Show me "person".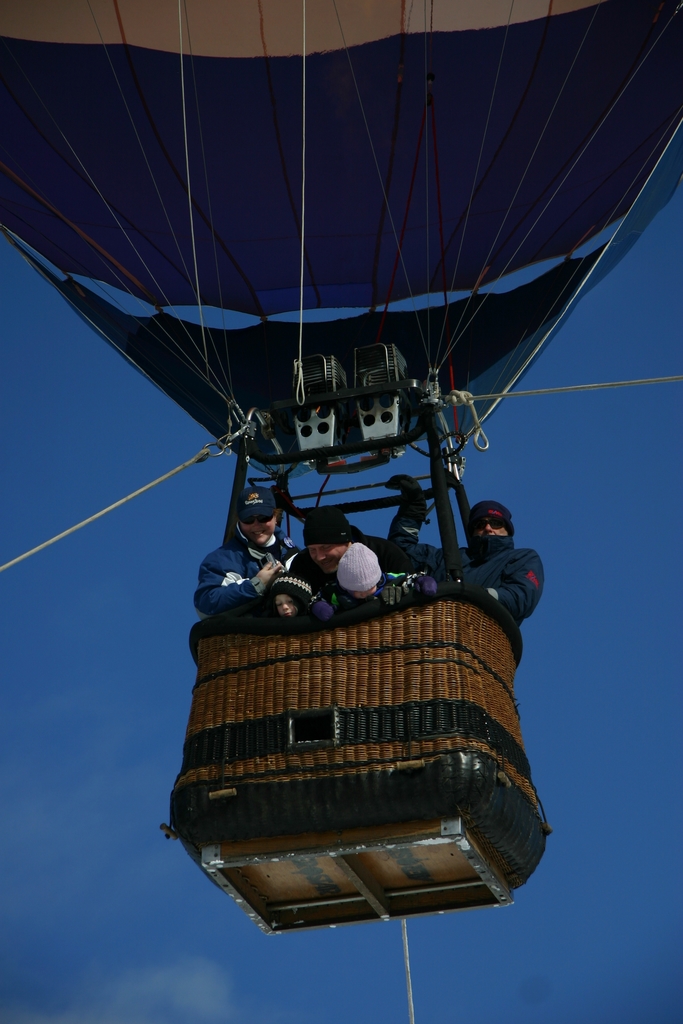
"person" is here: [x1=313, y1=547, x2=434, y2=619].
